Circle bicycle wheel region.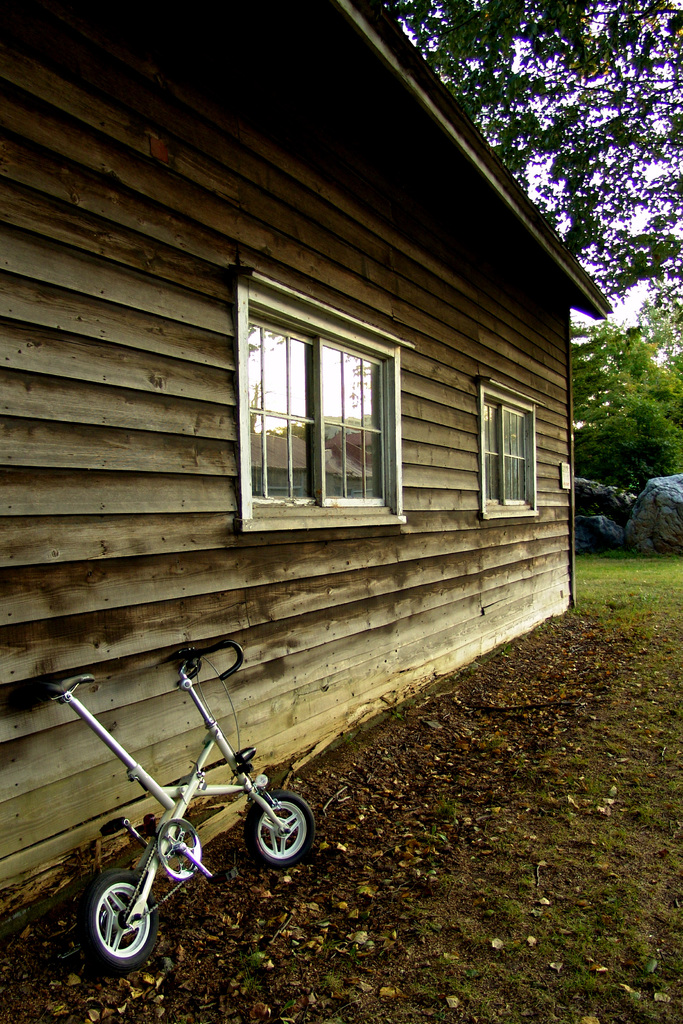
Region: bbox(86, 868, 158, 968).
